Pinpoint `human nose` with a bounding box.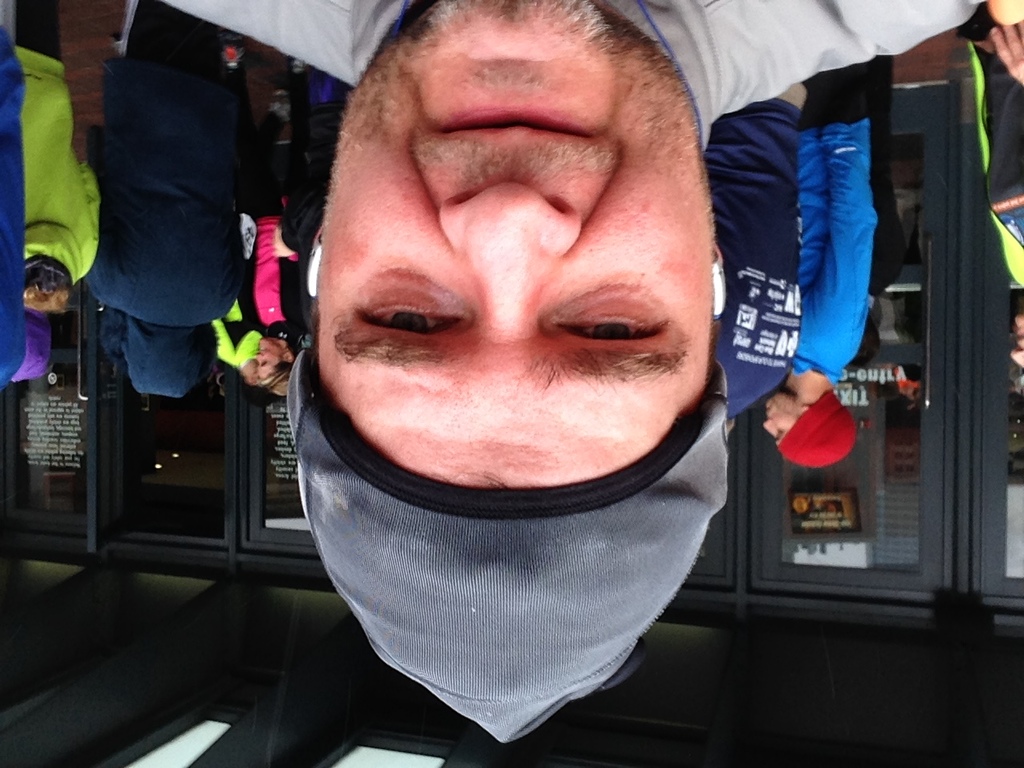
bbox(759, 418, 778, 439).
